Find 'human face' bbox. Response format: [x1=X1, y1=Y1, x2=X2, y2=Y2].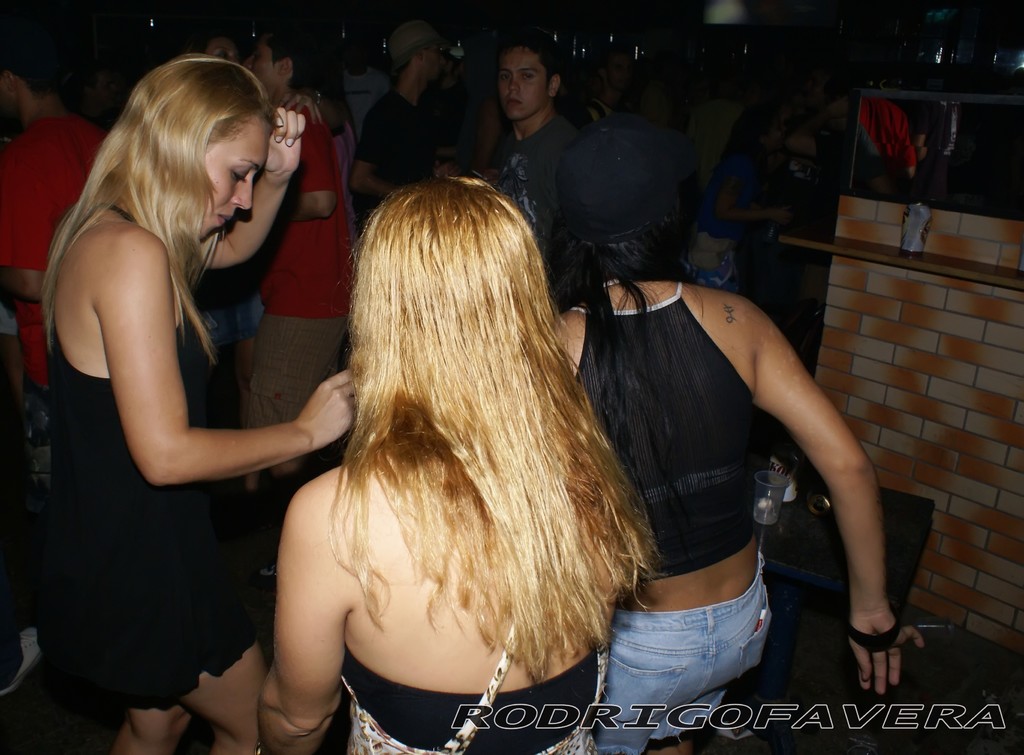
[x1=239, y1=42, x2=284, y2=95].
